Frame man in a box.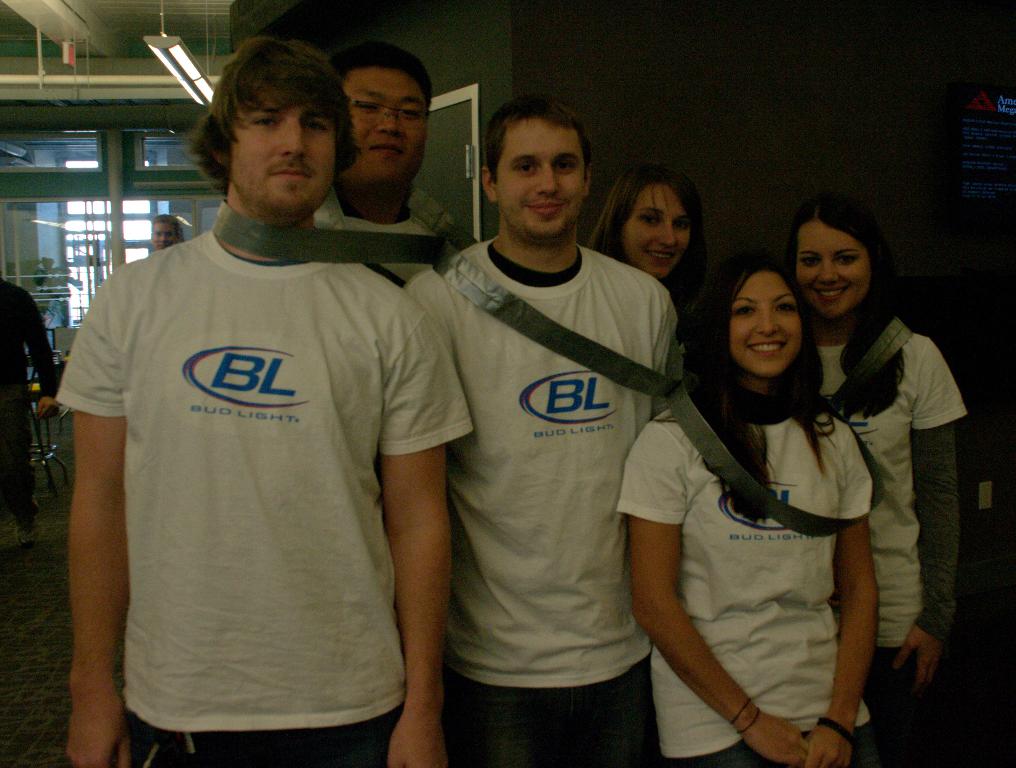
region(391, 111, 686, 767).
